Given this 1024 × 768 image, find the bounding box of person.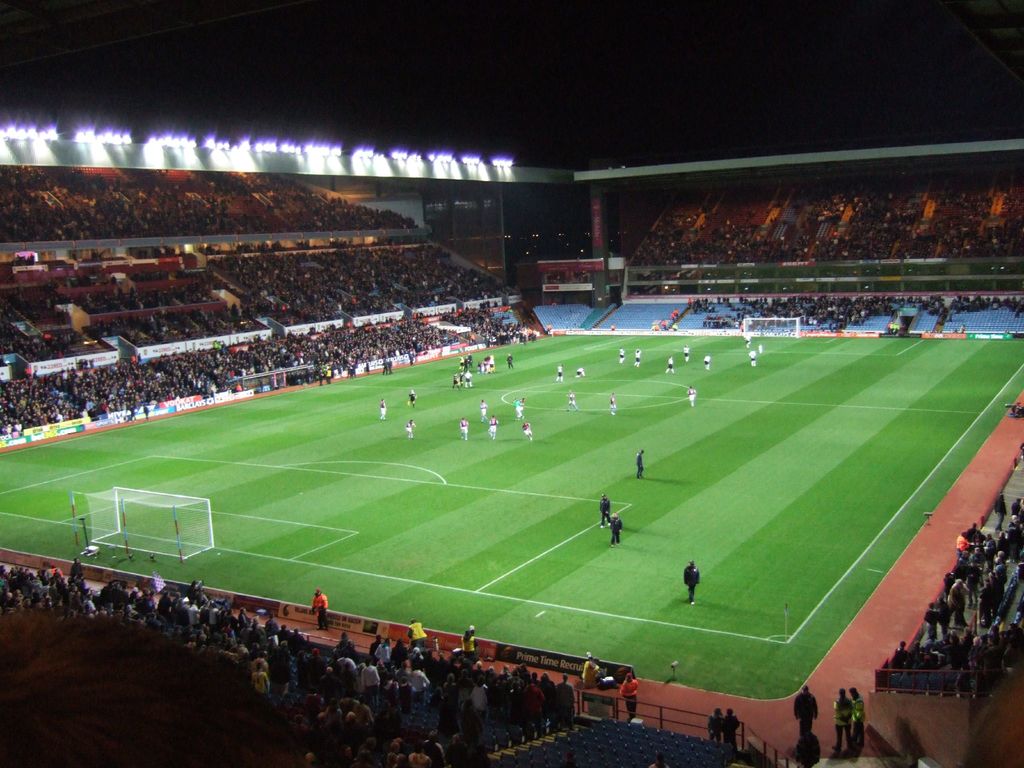
bbox(506, 352, 515, 372).
